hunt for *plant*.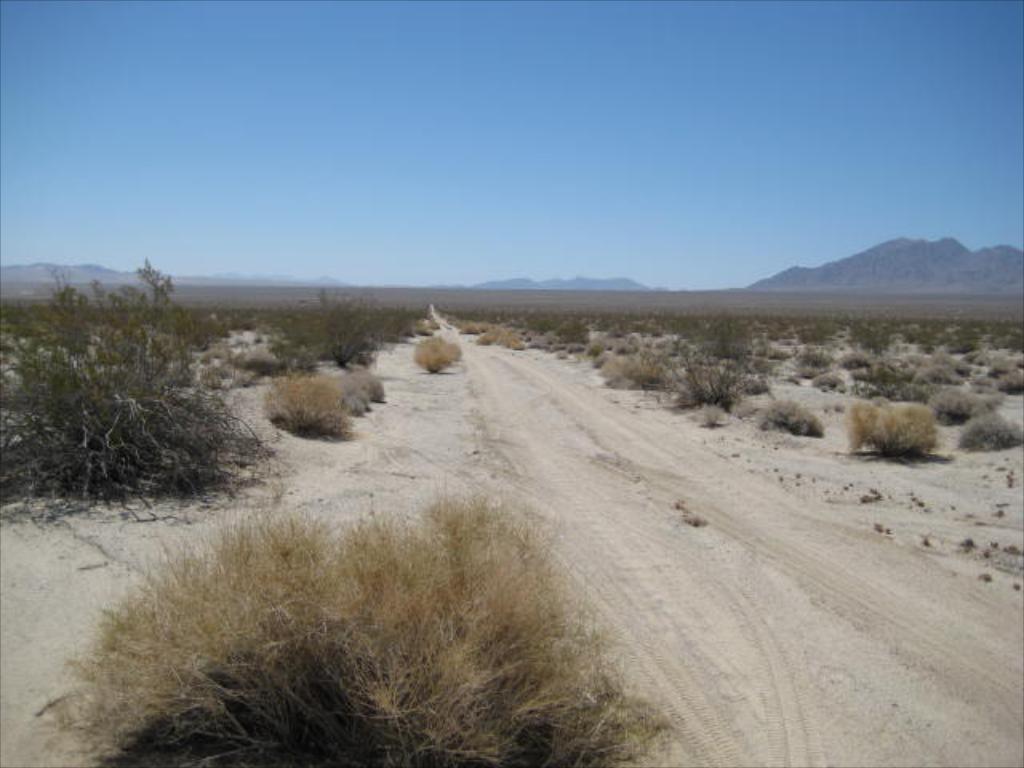
Hunted down at 941/389/992/416.
